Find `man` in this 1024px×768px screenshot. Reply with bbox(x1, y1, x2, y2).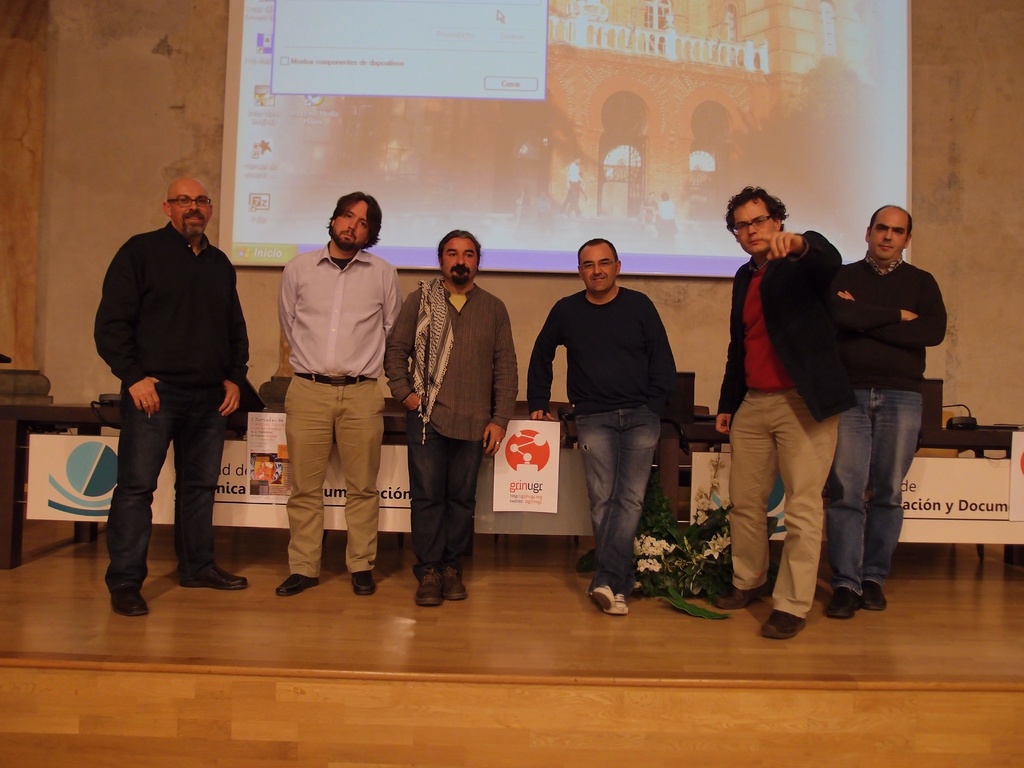
bbox(644, 191, 655, 222).
